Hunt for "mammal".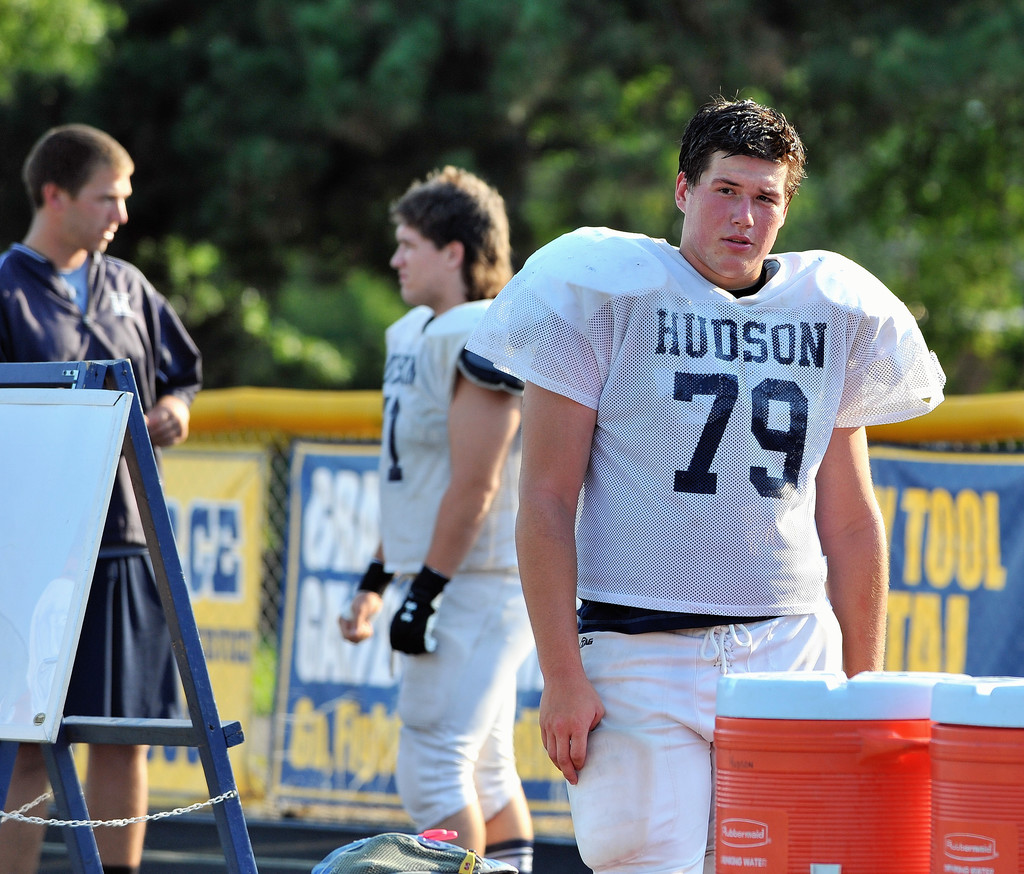
Hunted down at locate(0, 133, 204, 873).
